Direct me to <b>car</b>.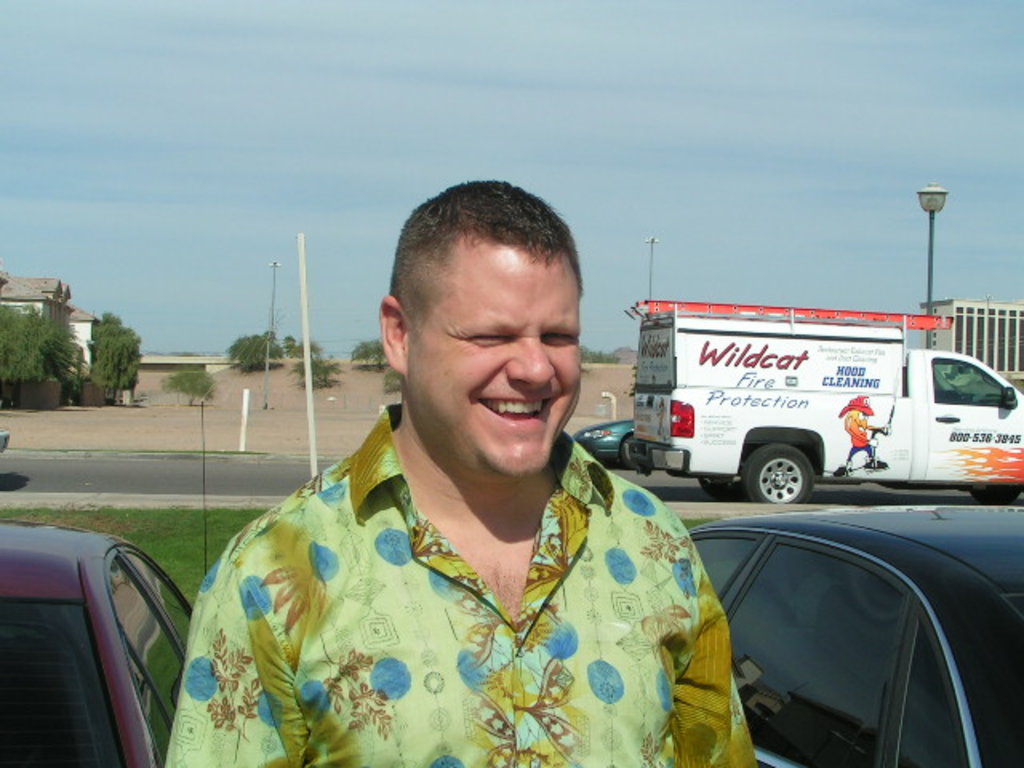
Direction: [0, 421, 11, 448].
